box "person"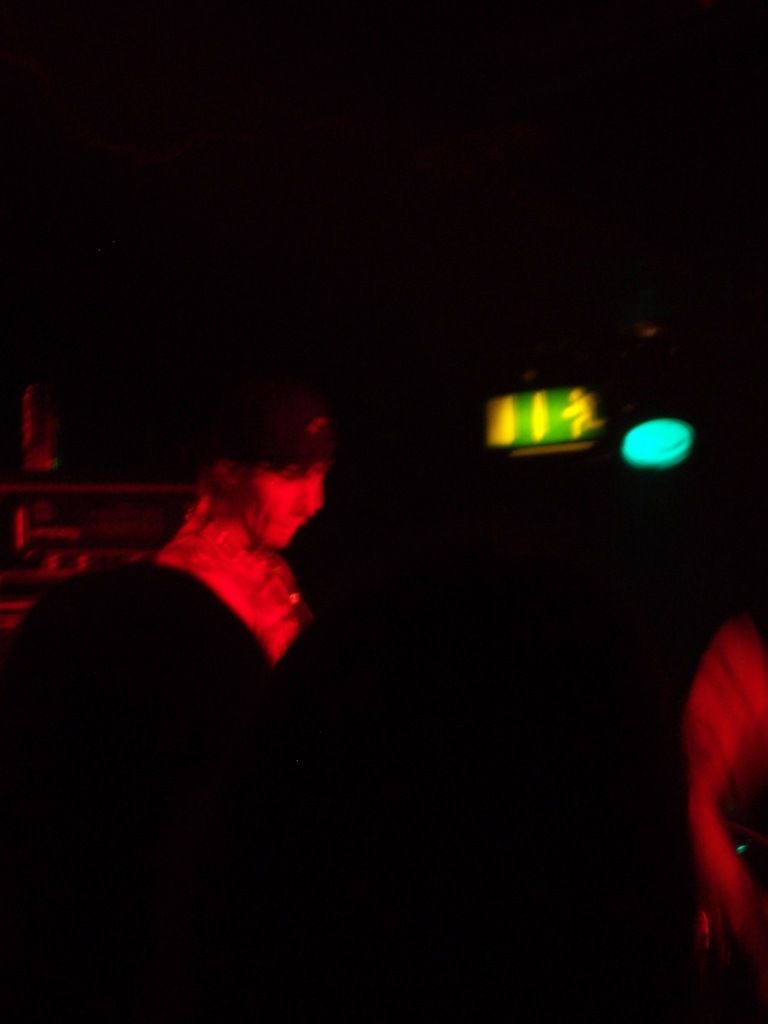
BBox(147, 393, 332, 655)
